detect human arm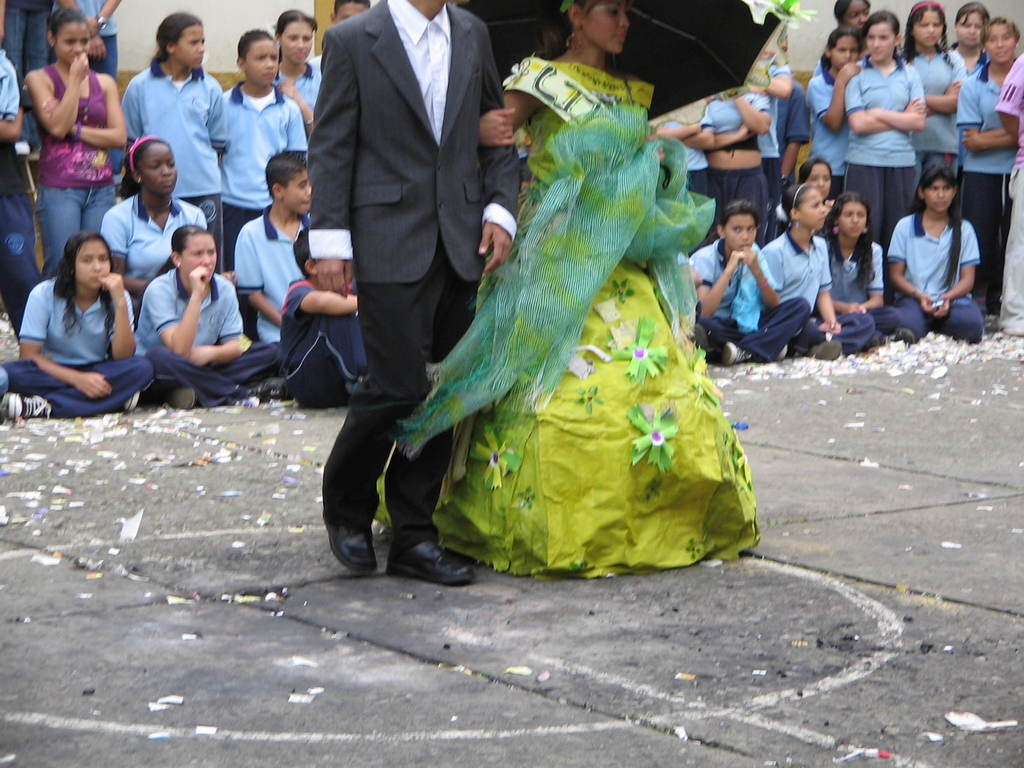
detection(686, 246, 744, 319)
